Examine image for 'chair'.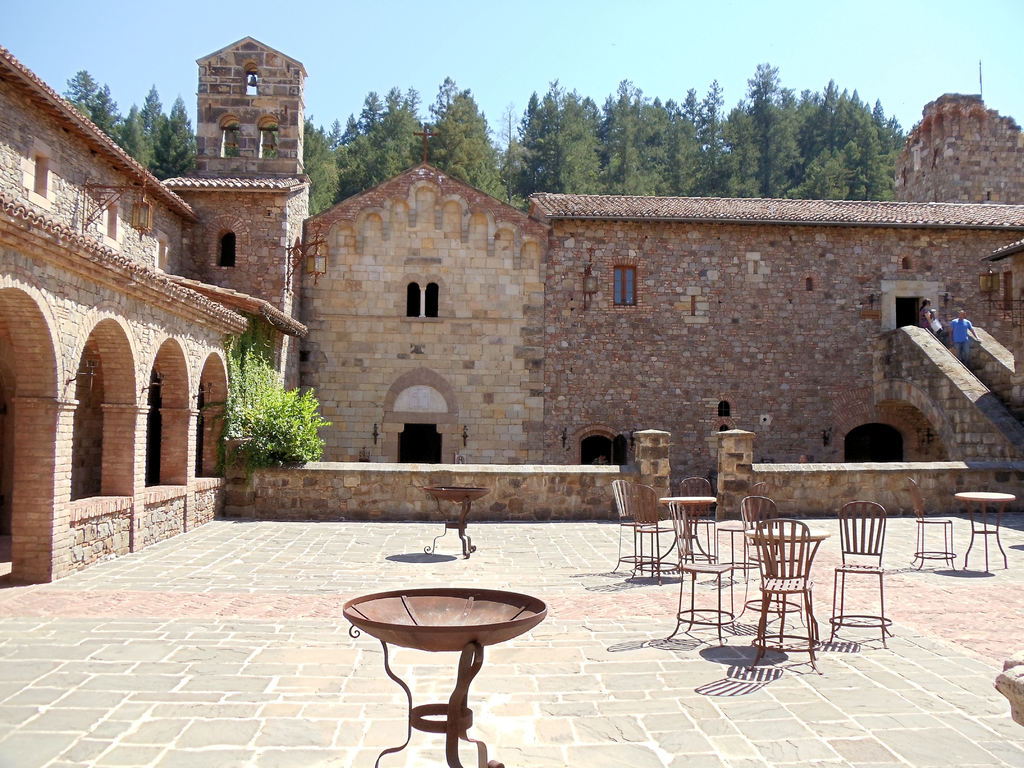
Examination result: 831 504 888 639.
